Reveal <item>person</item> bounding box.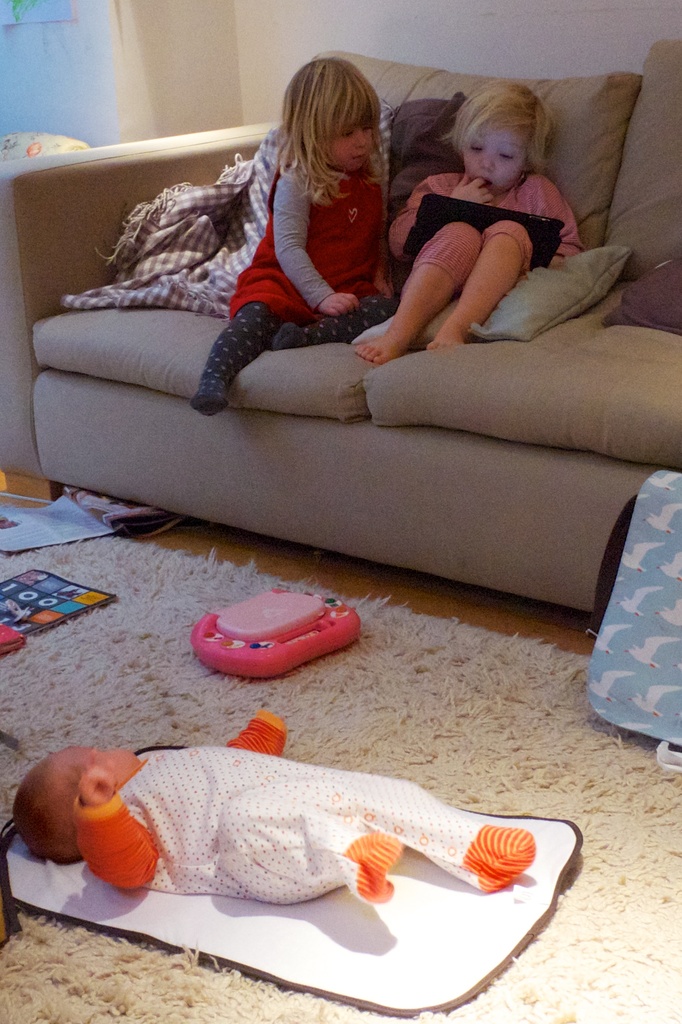
Revealed: locate(6, 704, 543, 909).
